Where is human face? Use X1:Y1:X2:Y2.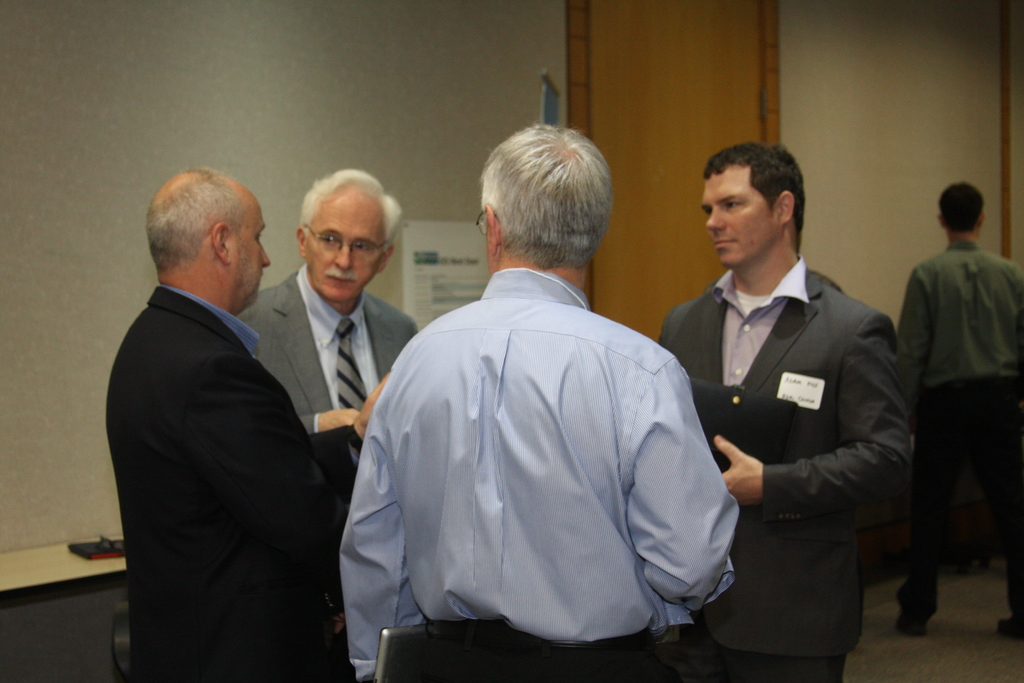
693:163:776:260.
